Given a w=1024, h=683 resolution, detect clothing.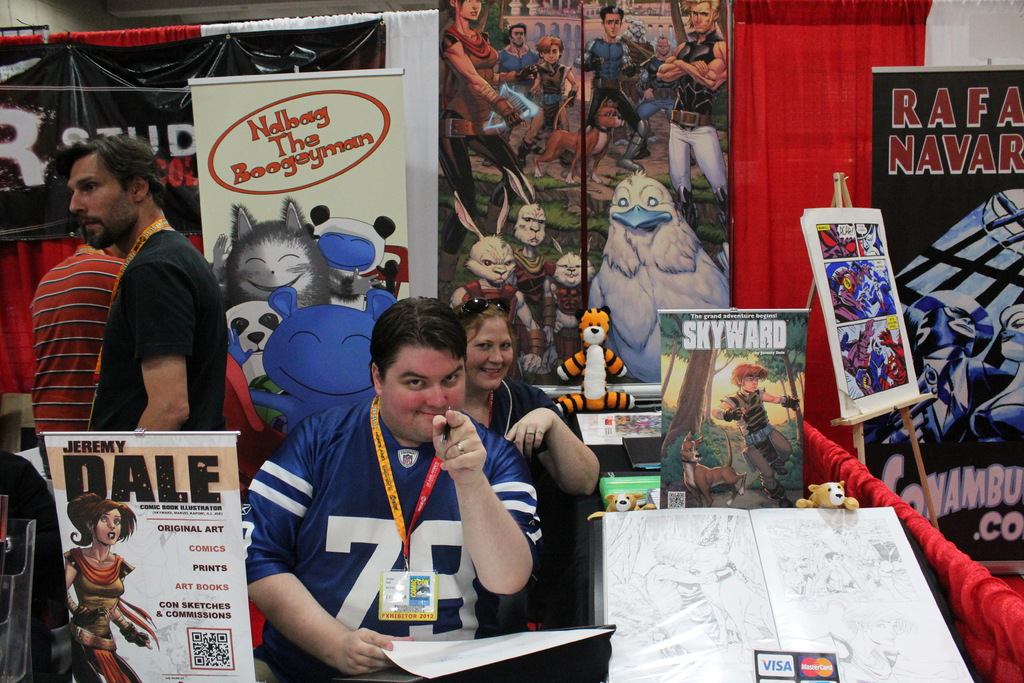
bbox=[60, 543, 161, 682].
